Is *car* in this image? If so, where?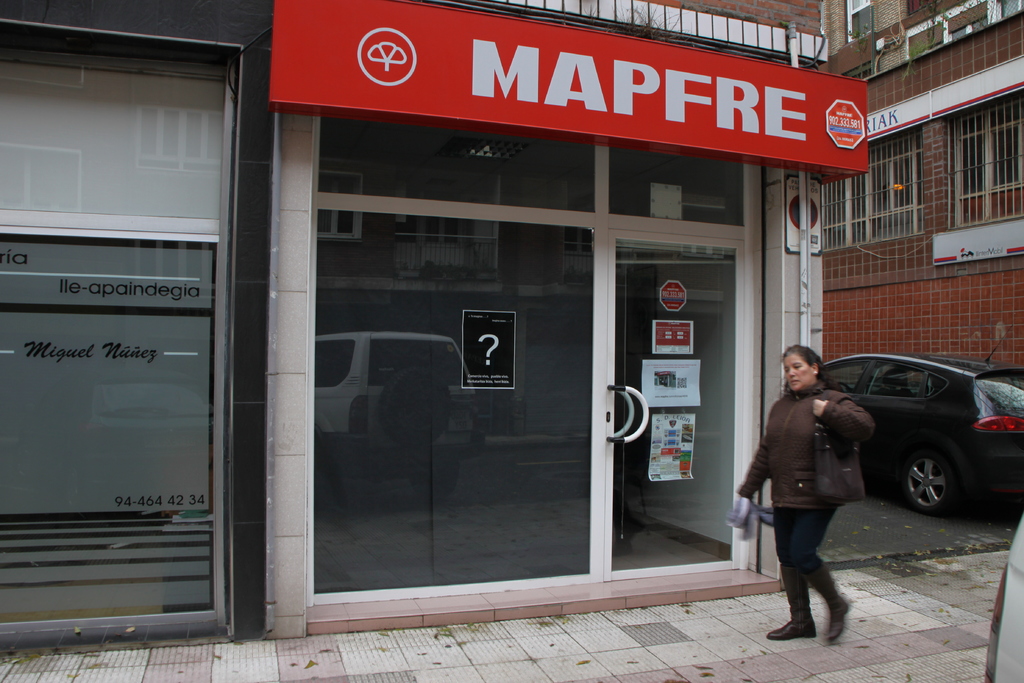
Yes, at left=309, top=329, right=492, bottom=497.
